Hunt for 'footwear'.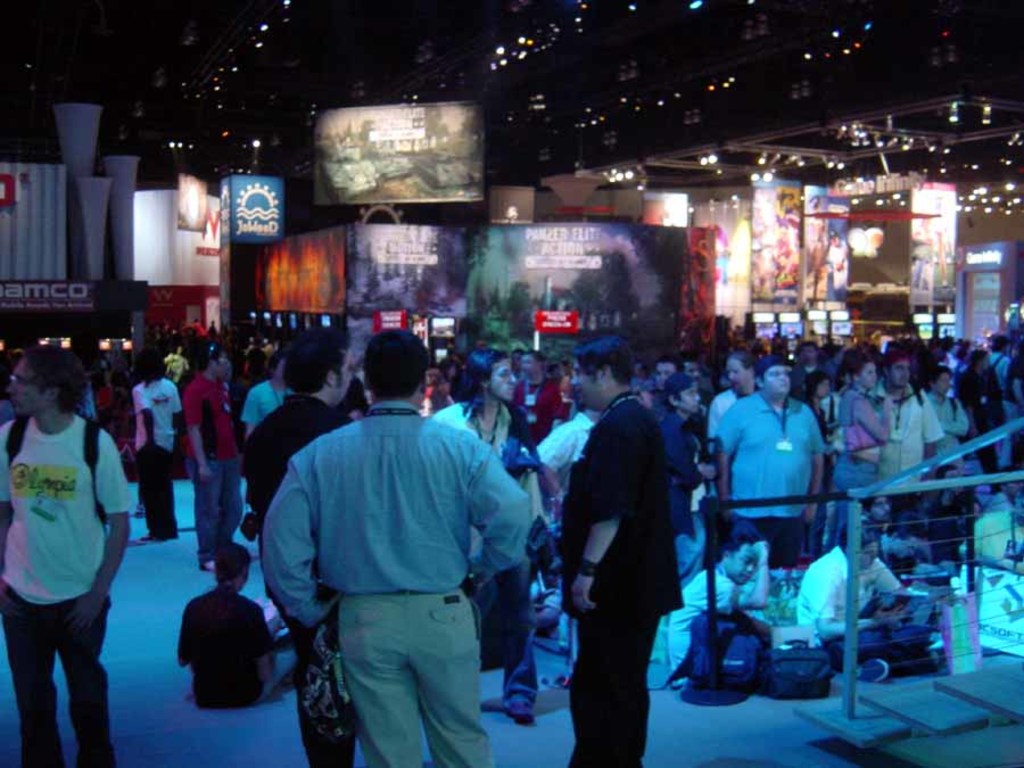
Hunted down at <region>501, 702, 546, 728</region>.
